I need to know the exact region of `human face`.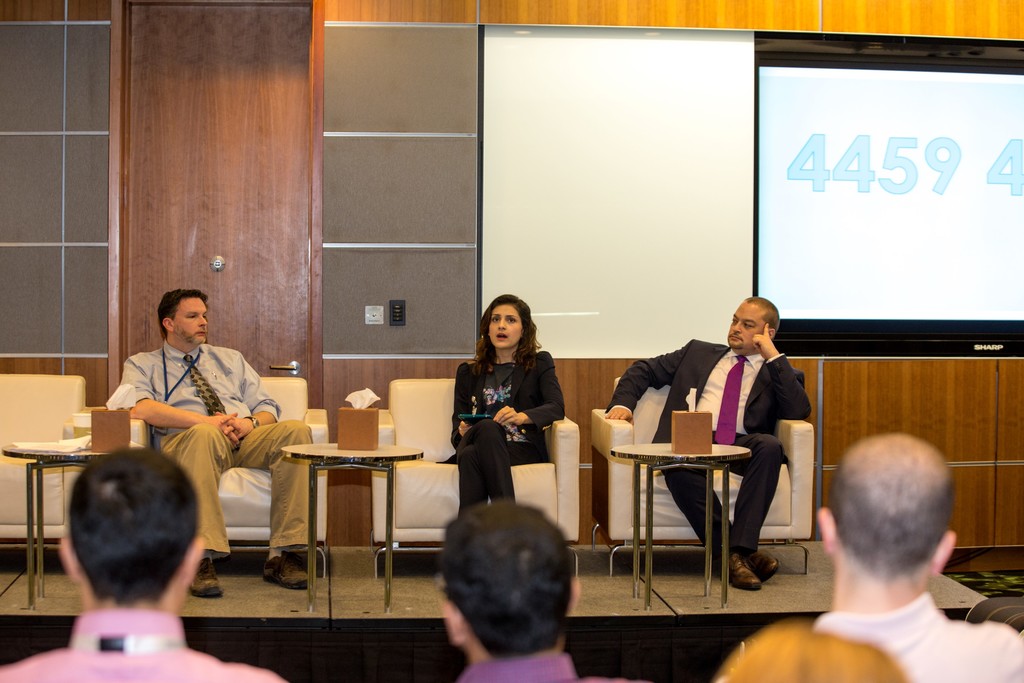
Region: {"left": 173, "top": 298, "right": 209, "bottom": 344}.
